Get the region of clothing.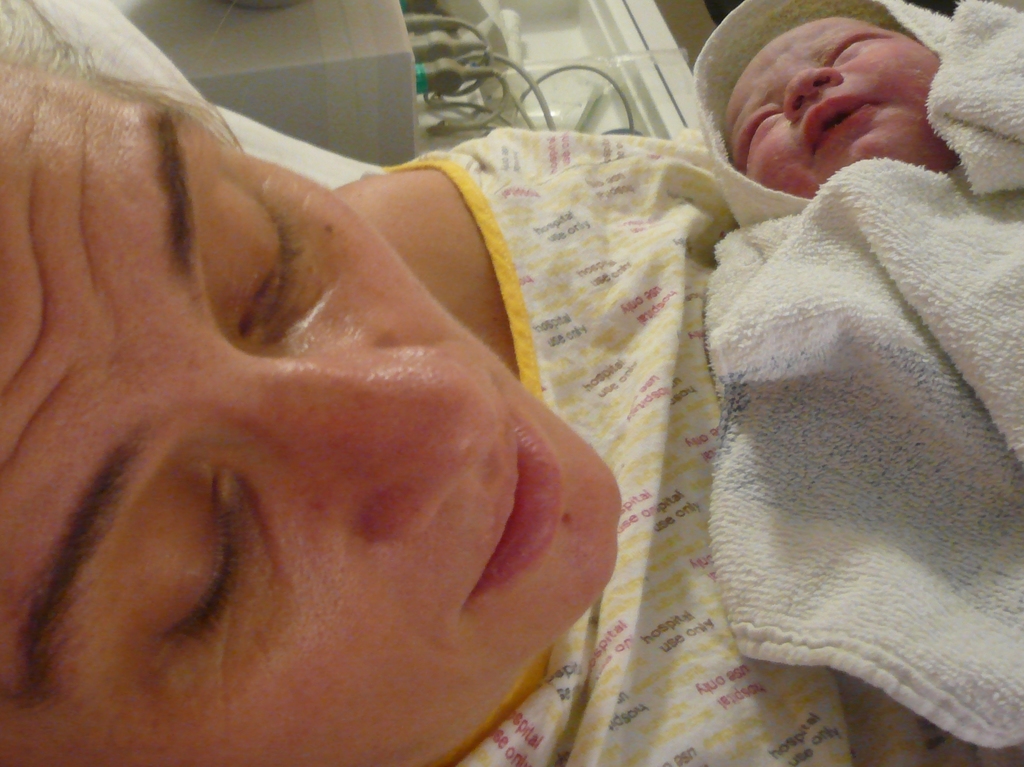
box=[427, 122, 861, 766].
